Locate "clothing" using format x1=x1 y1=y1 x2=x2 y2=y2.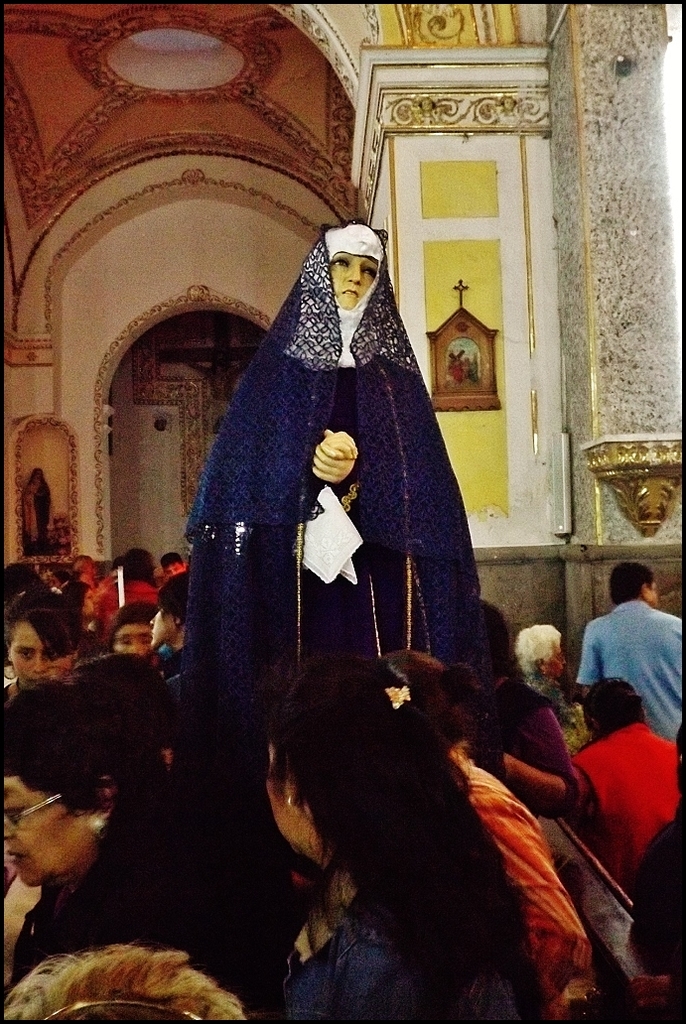
x1=6 y1=780 x2=281 y2=1023.
